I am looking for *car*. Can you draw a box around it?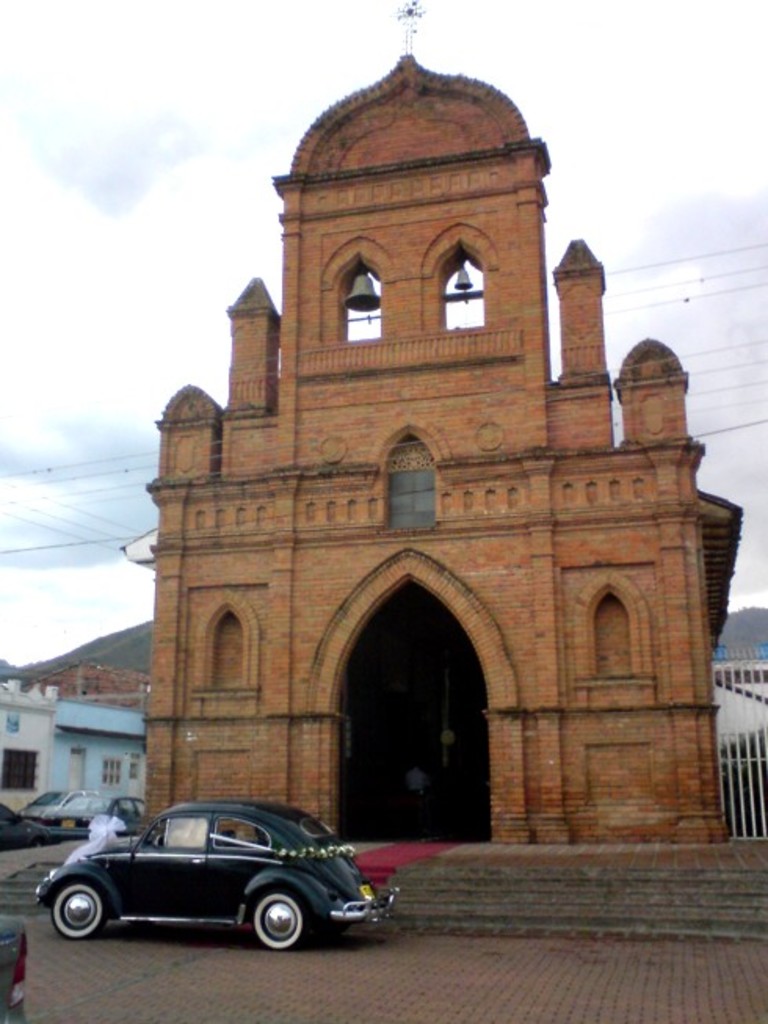
Sure, the bounding box is 55/787/144/837.
